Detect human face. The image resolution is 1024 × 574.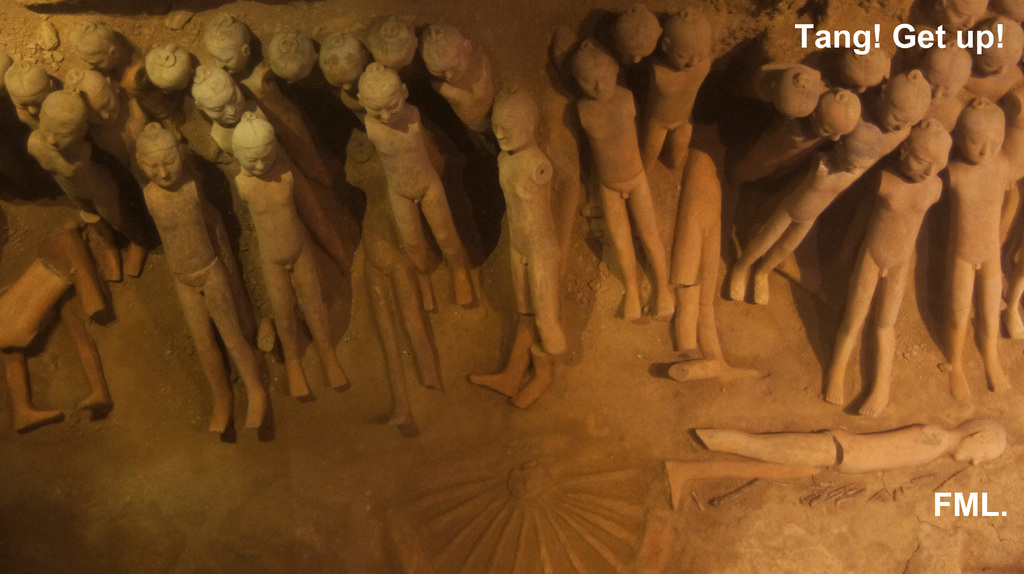
[668,44,711,70].
